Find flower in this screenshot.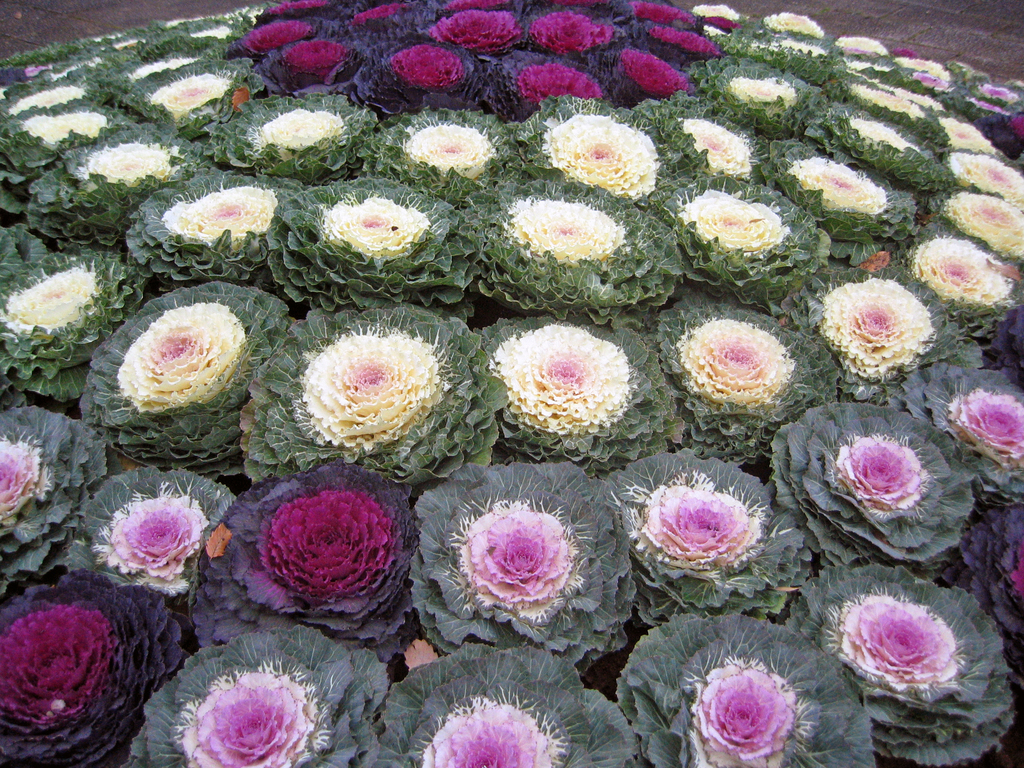
The bounding box for flower is 516:64:601:106.
